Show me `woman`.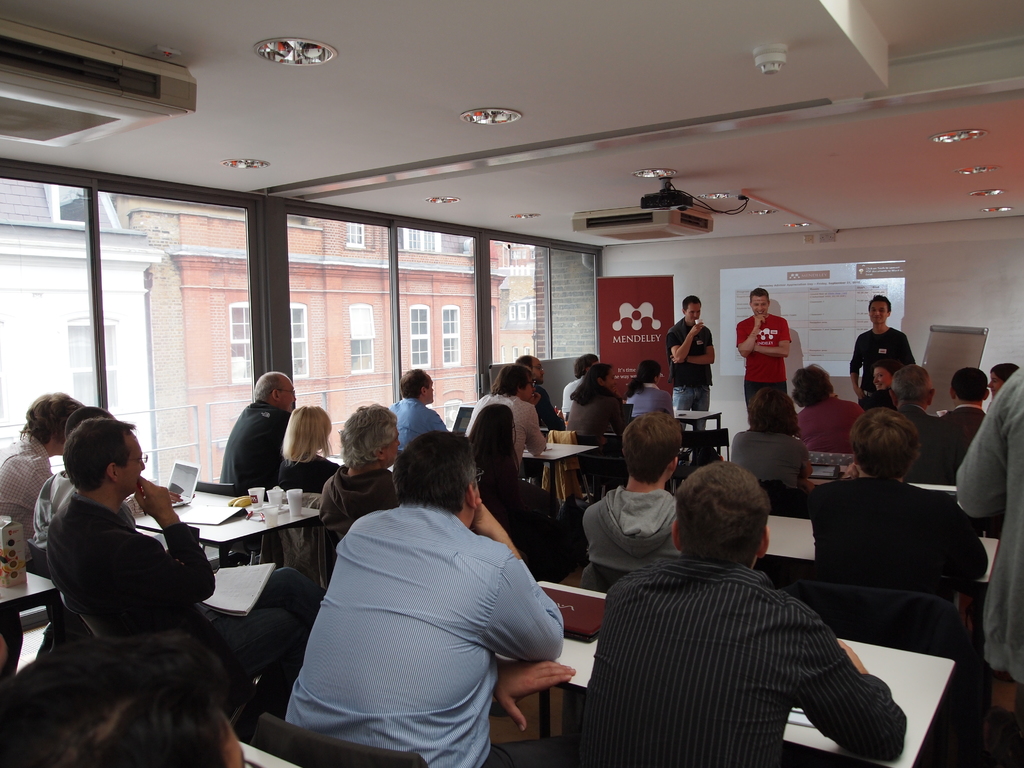
`woman` is here: 735:387:815:495.
